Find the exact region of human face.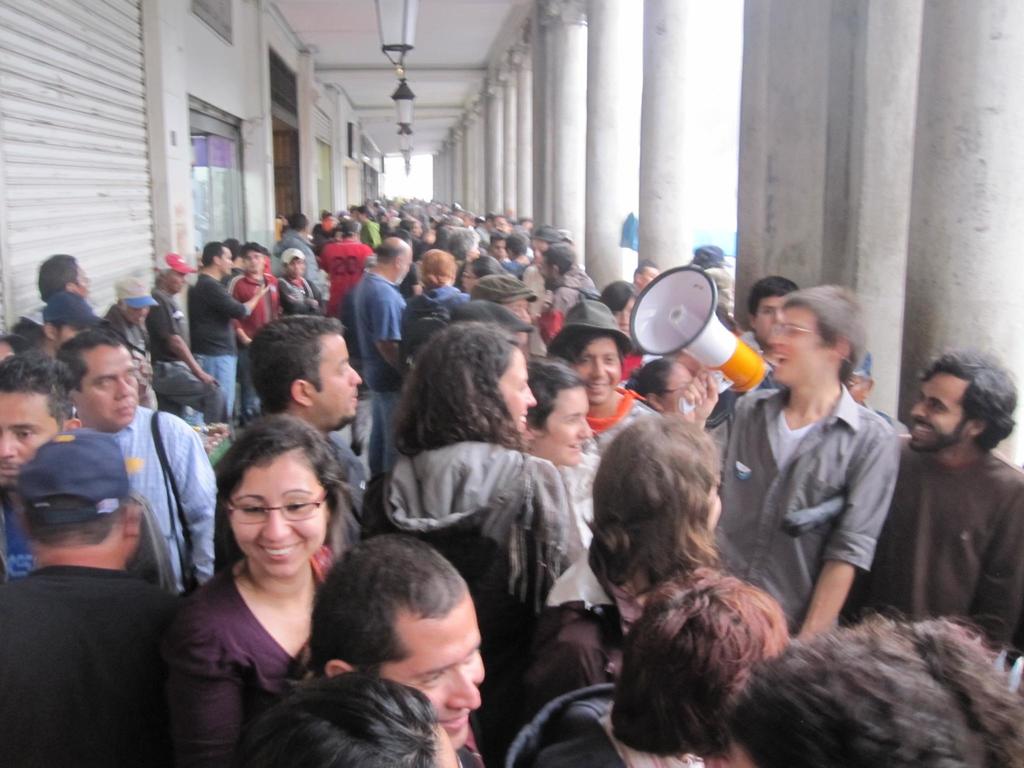
Exact region: 394/252/413/282.
